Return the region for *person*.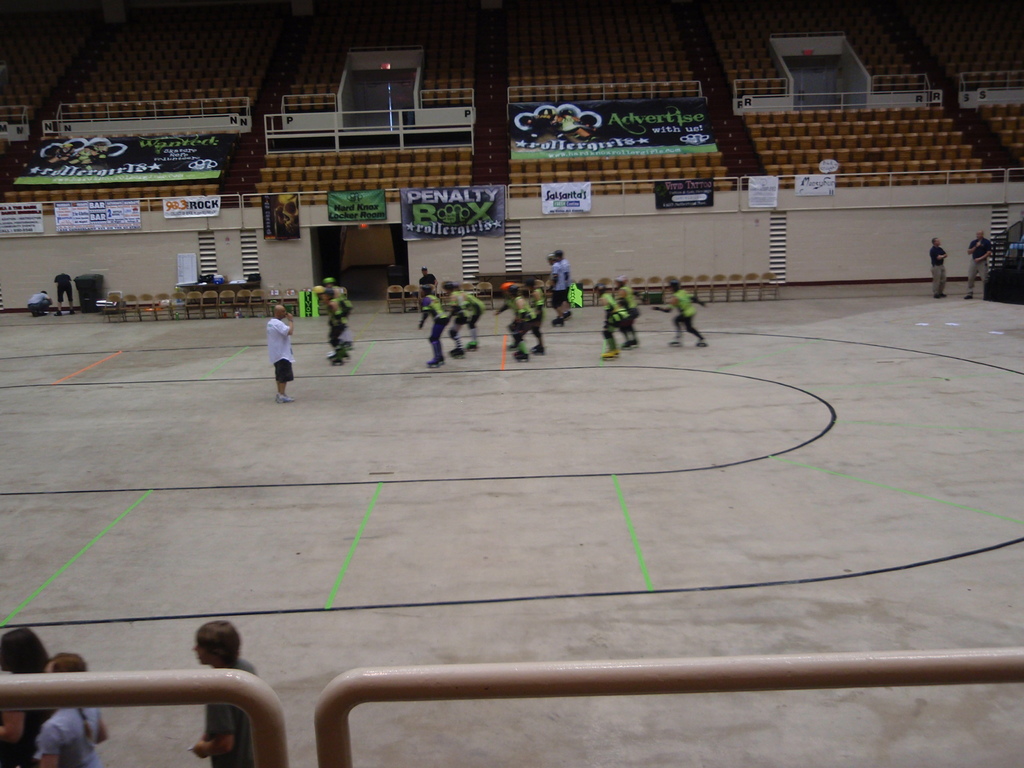
(left=417, top=282, right=447, bottom=371).
